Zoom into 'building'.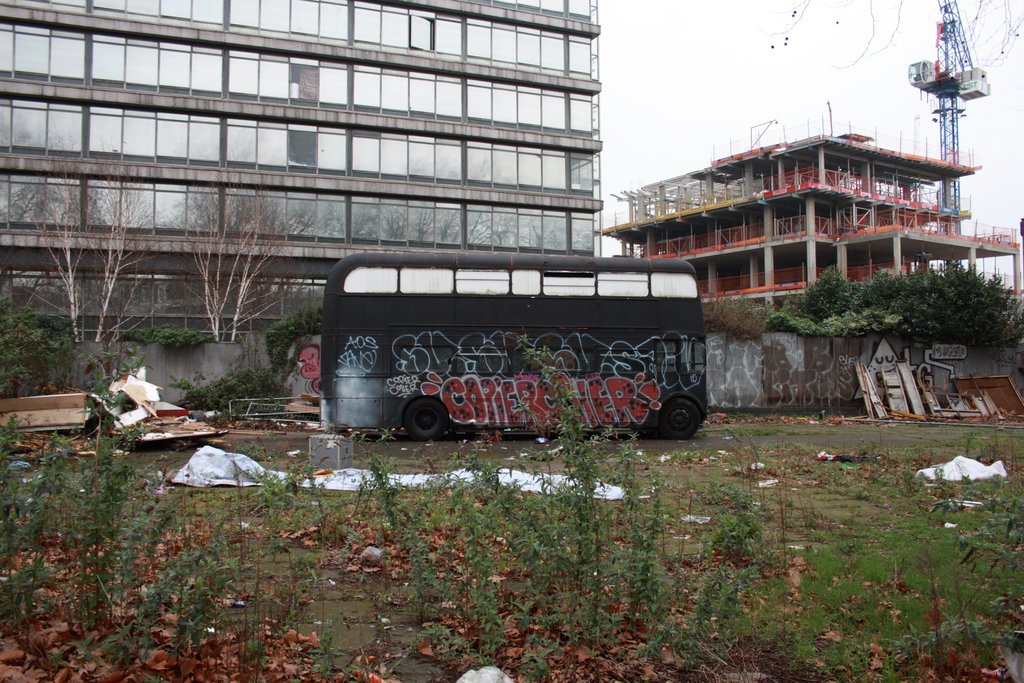
Zoom target: [602, 129, 1020, 309].
